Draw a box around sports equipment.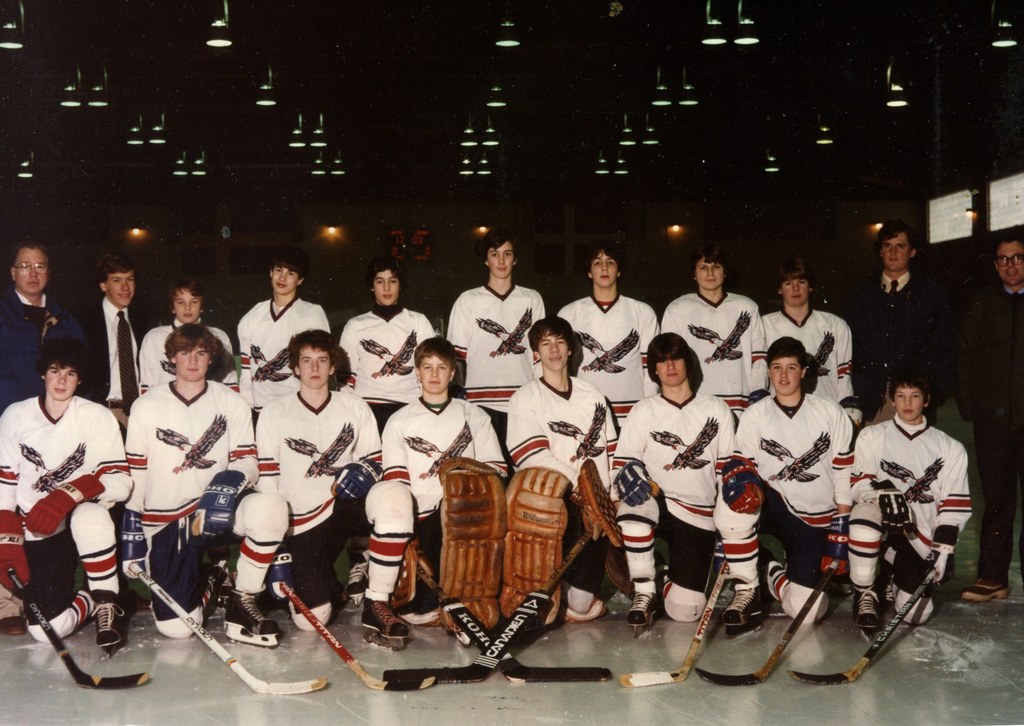
bbox=(851, 585, 879, 638).
